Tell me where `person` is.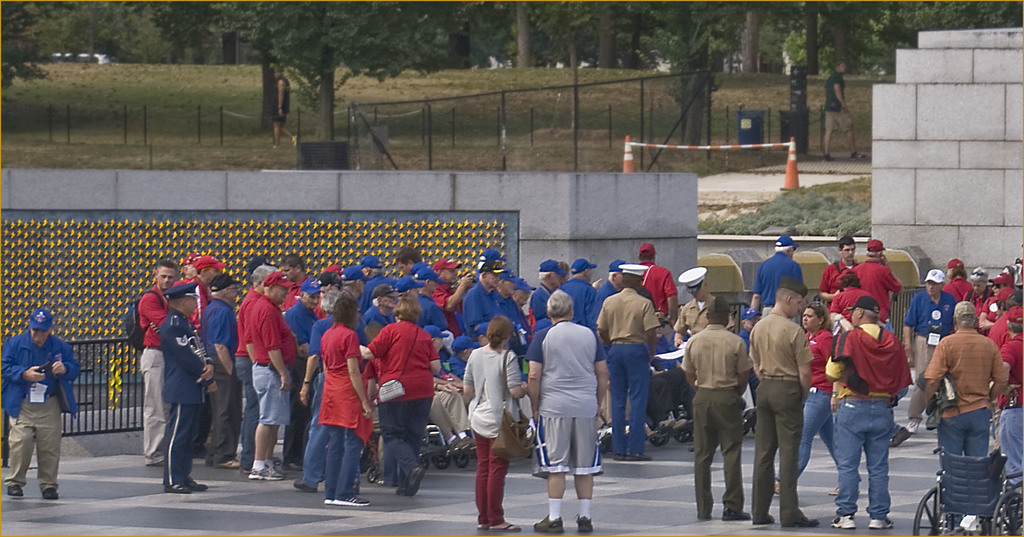
`person` is at left=819, top=61, right=860, bottom=164.
